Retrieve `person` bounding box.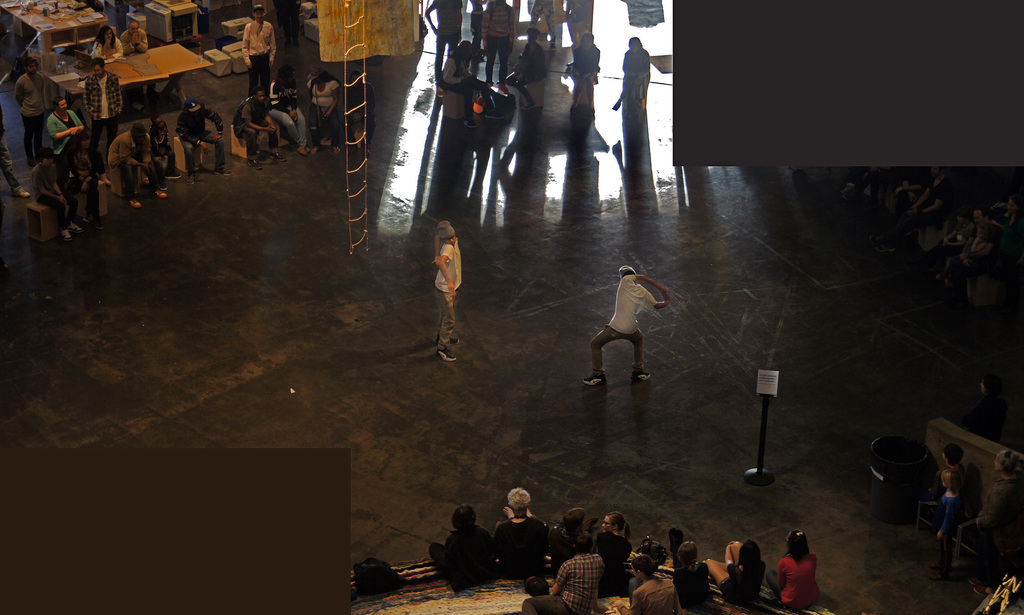
Bounding box: (left=557, top=26, right=602, bottom=91).
